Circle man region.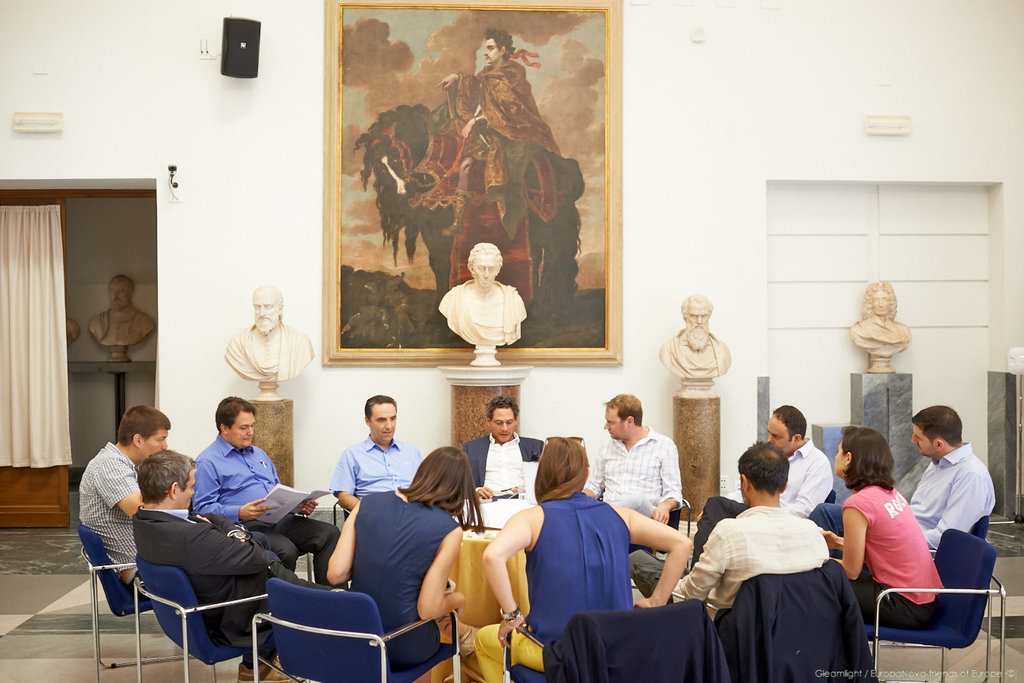
Region: [left=688, top=398, right=835, bottom=540].
